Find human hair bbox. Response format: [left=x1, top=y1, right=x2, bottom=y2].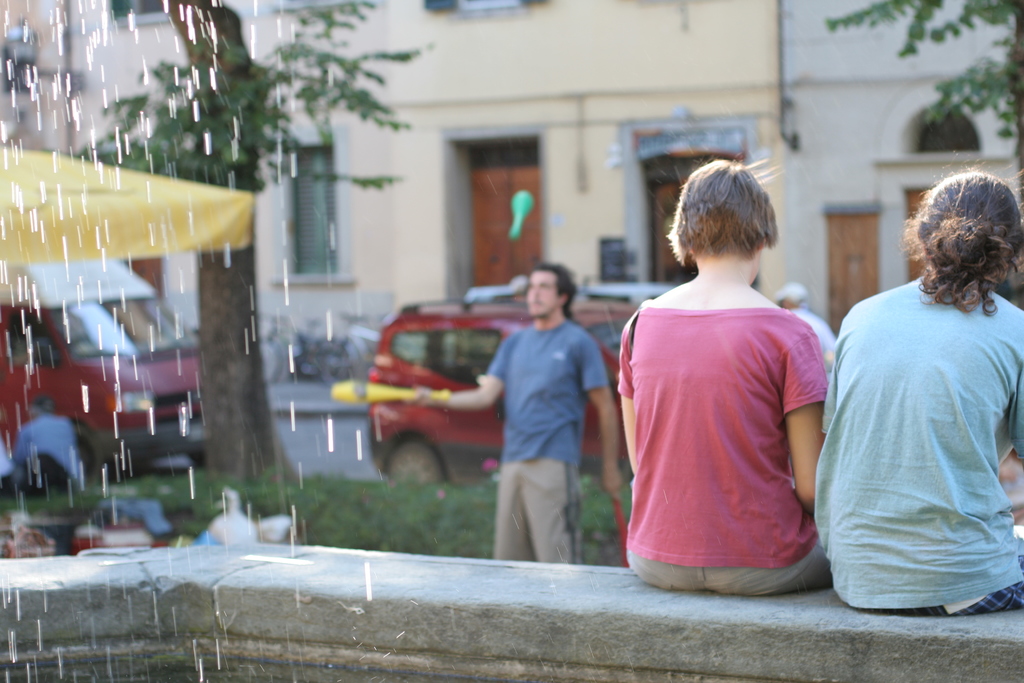
[left=531, top=261, right=576, bottom=312].
